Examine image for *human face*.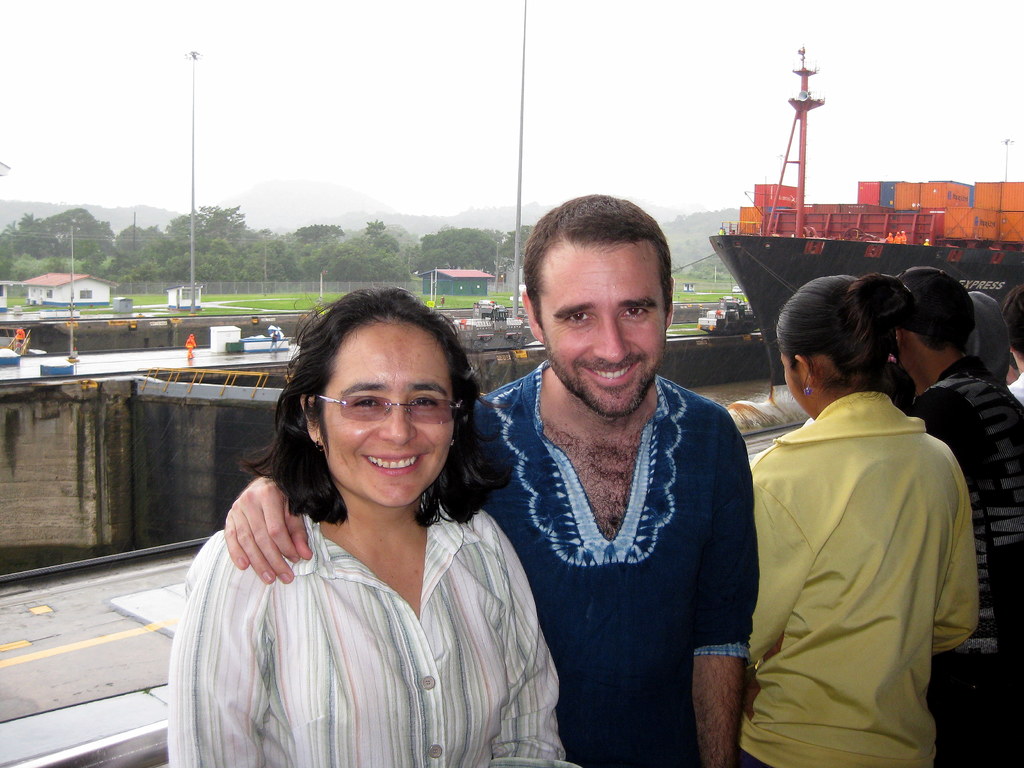
Examination result: BBox(786, 348, 823, 421).
